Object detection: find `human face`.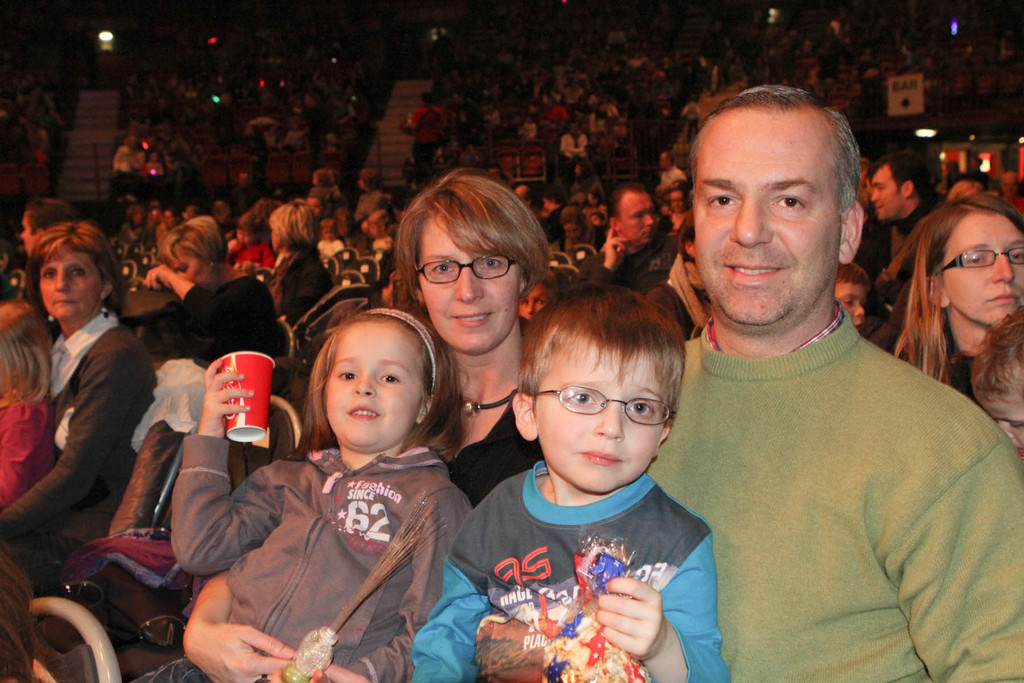
(left=870, top=161, right=906, bottom=224).
